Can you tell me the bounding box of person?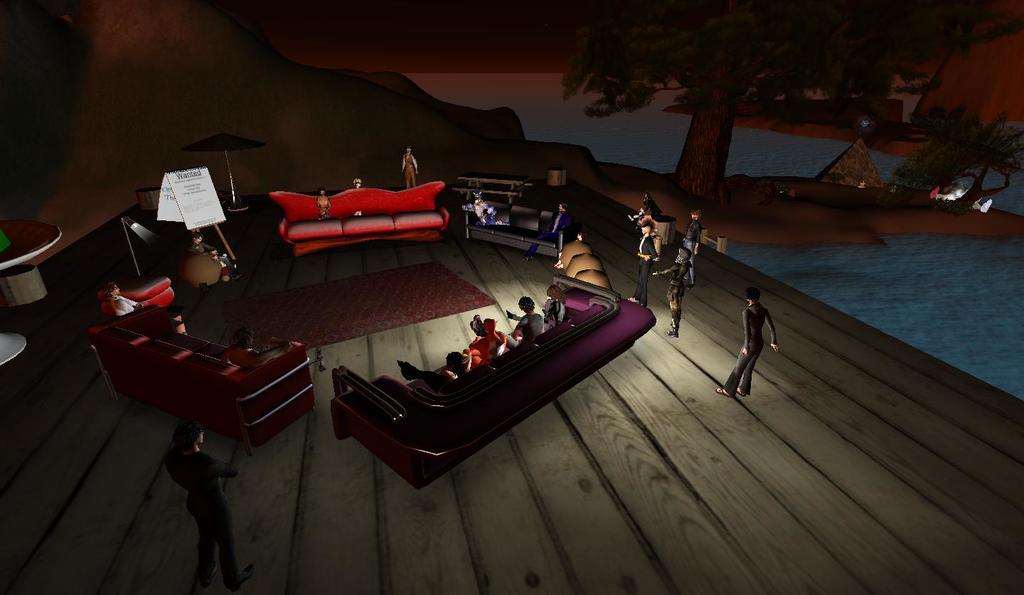
region(638, 218, 658, 324).
